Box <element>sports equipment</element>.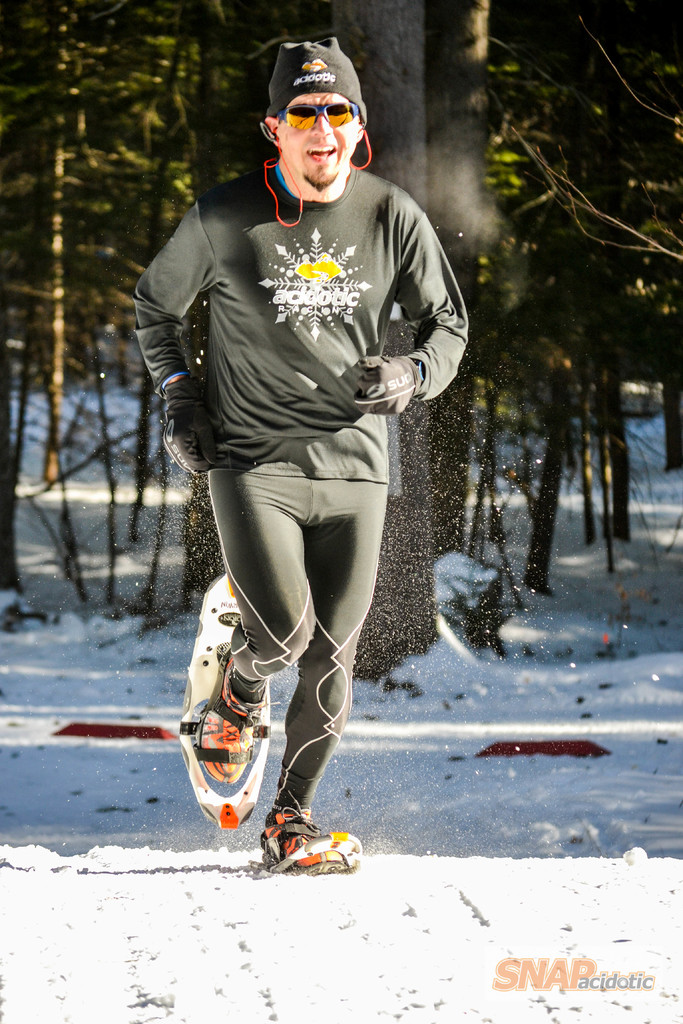
l=174, t=575, r=271, b=838.
